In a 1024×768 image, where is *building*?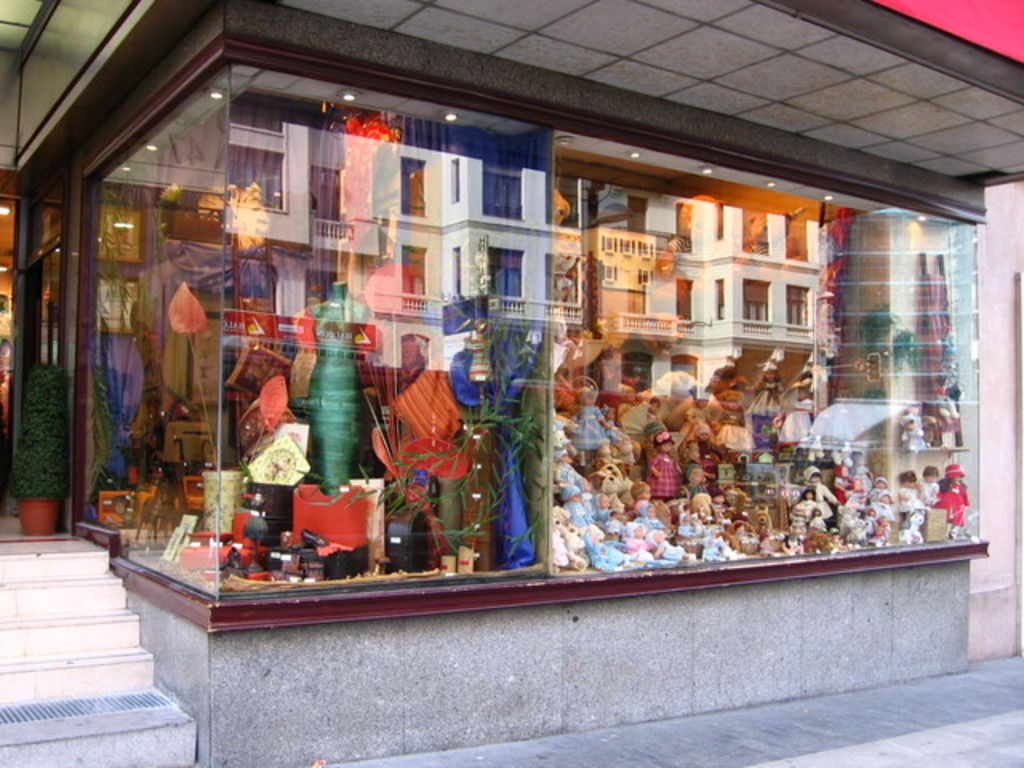
crop(0, 0, 1022, 765).
